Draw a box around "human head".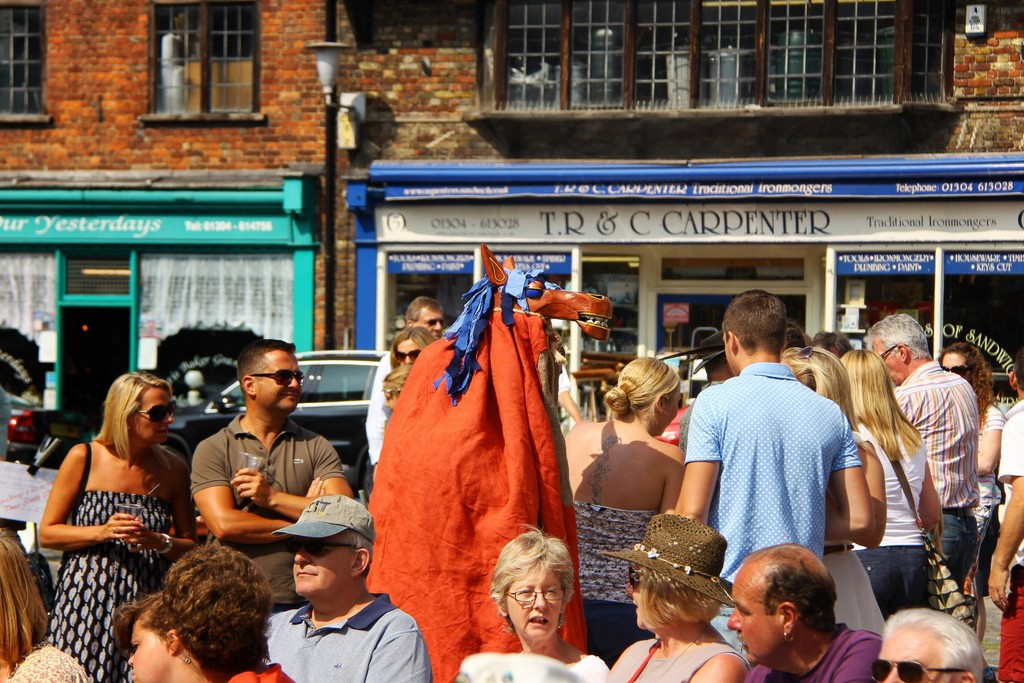
select_region(0, 531, 35, 639).
